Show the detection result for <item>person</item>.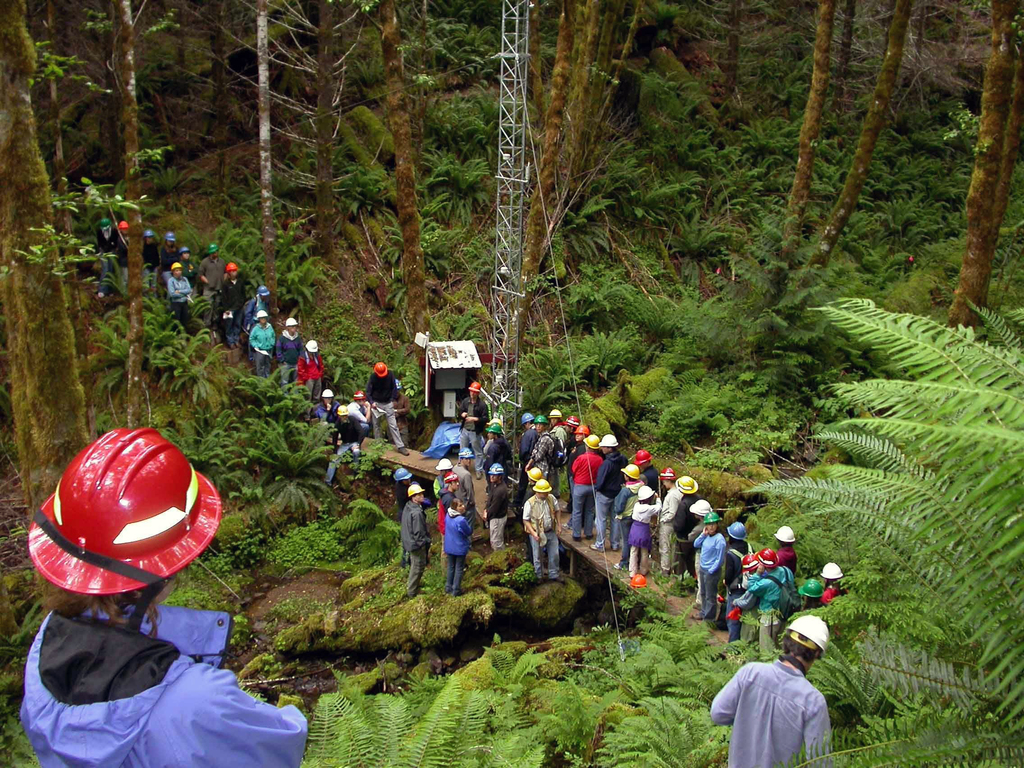
locate(239, 283, 268, 320).
